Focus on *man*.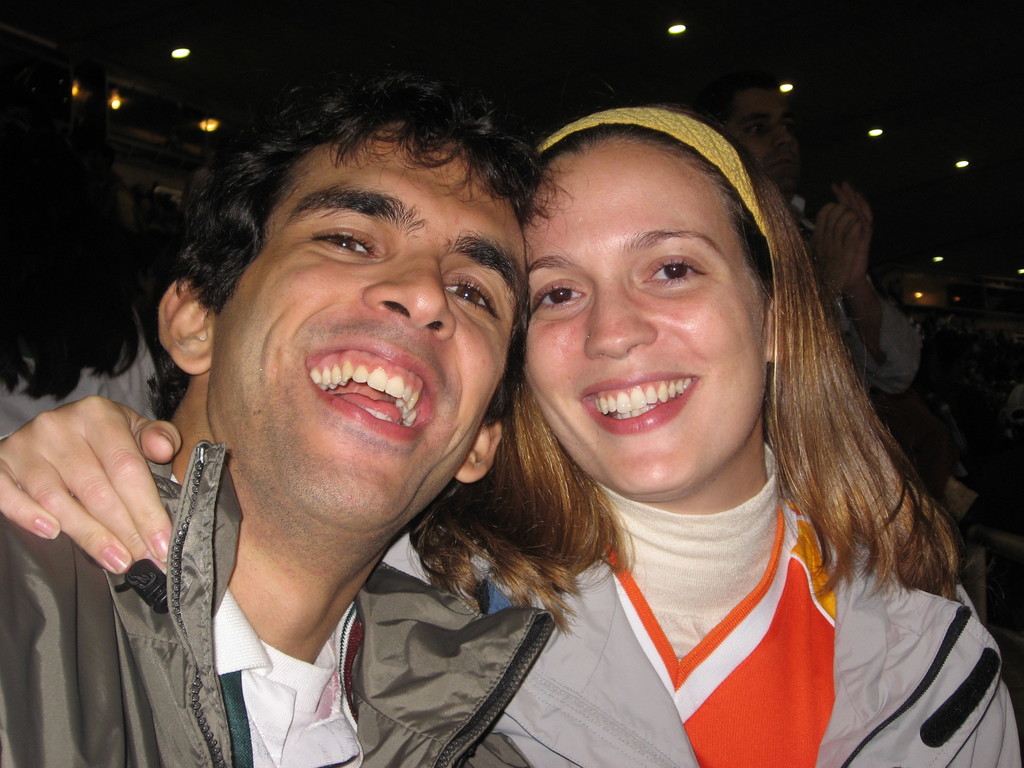
Focused at 717,77,929,399.
